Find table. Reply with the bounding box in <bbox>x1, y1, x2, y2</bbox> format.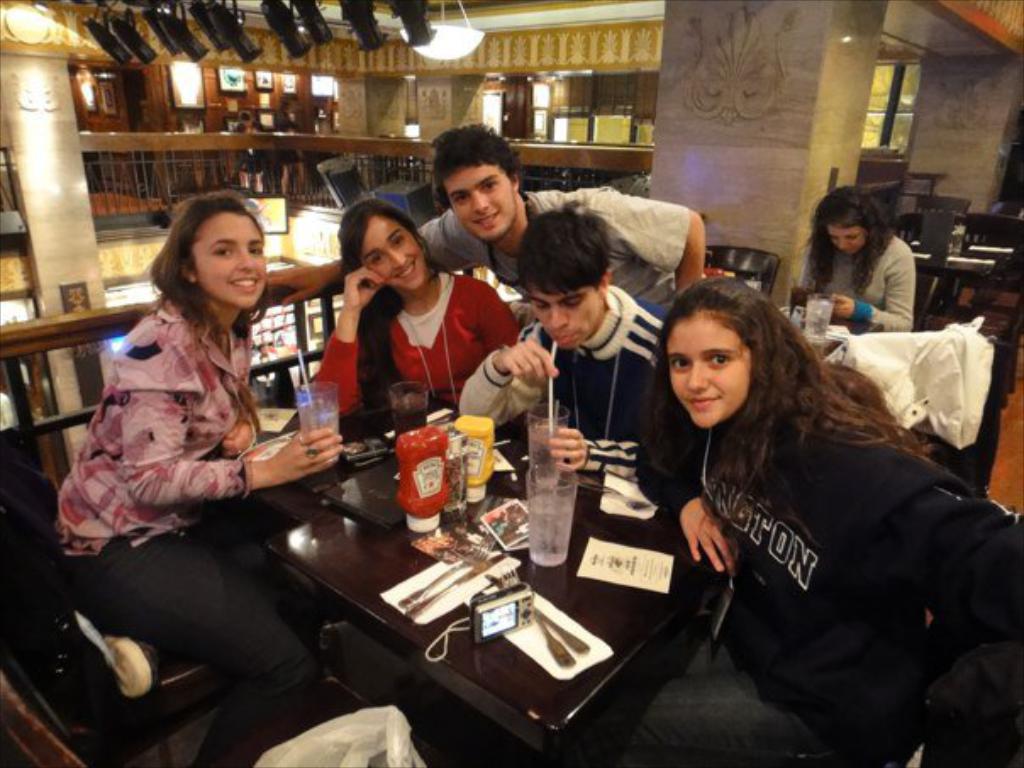
<bbox>134, 437, 760, 753</bbox>.
